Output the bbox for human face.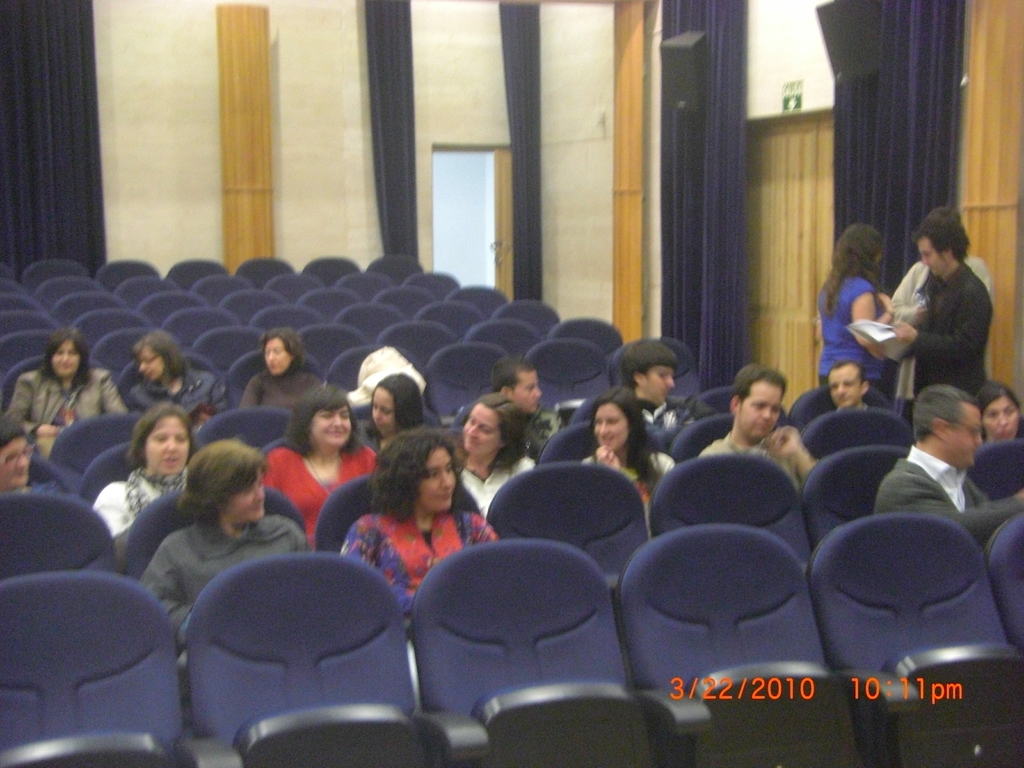
265:338:293:372.
